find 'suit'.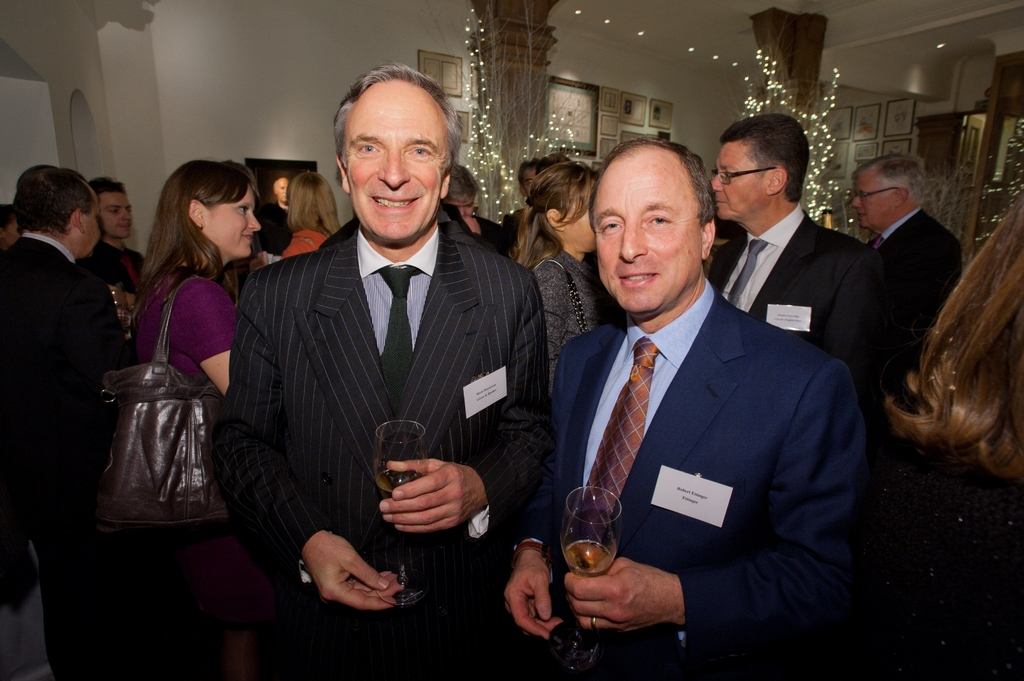
708/202/891/419.
